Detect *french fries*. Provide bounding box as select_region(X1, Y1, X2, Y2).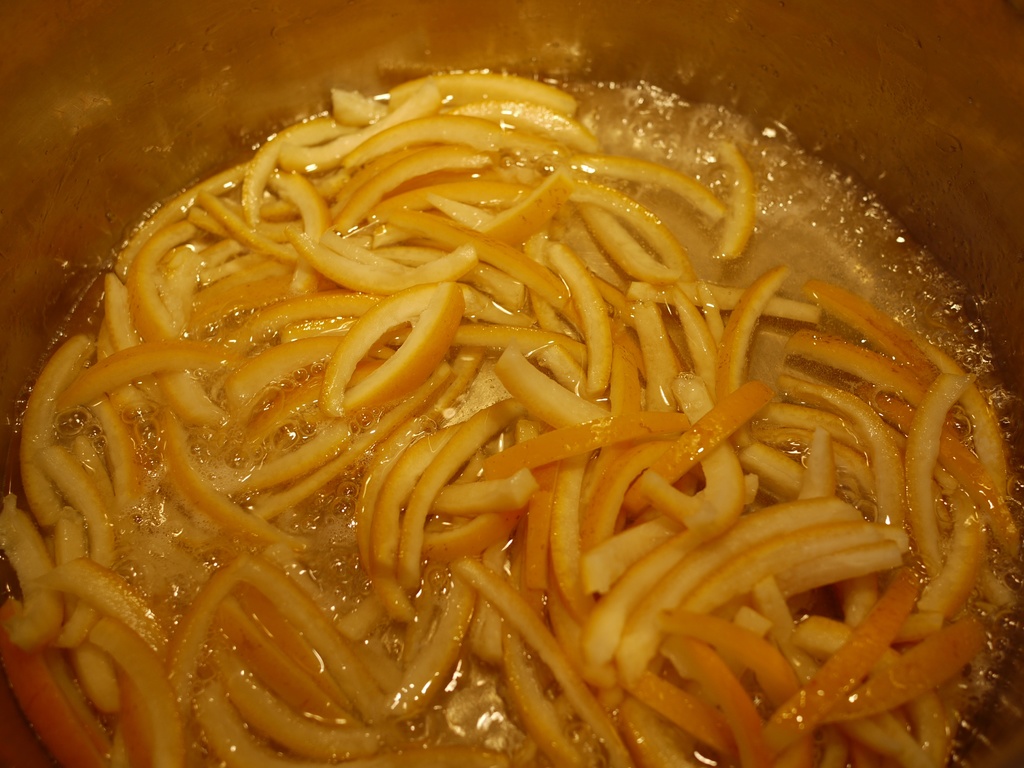
select_region(632, 294, 671, 415).
